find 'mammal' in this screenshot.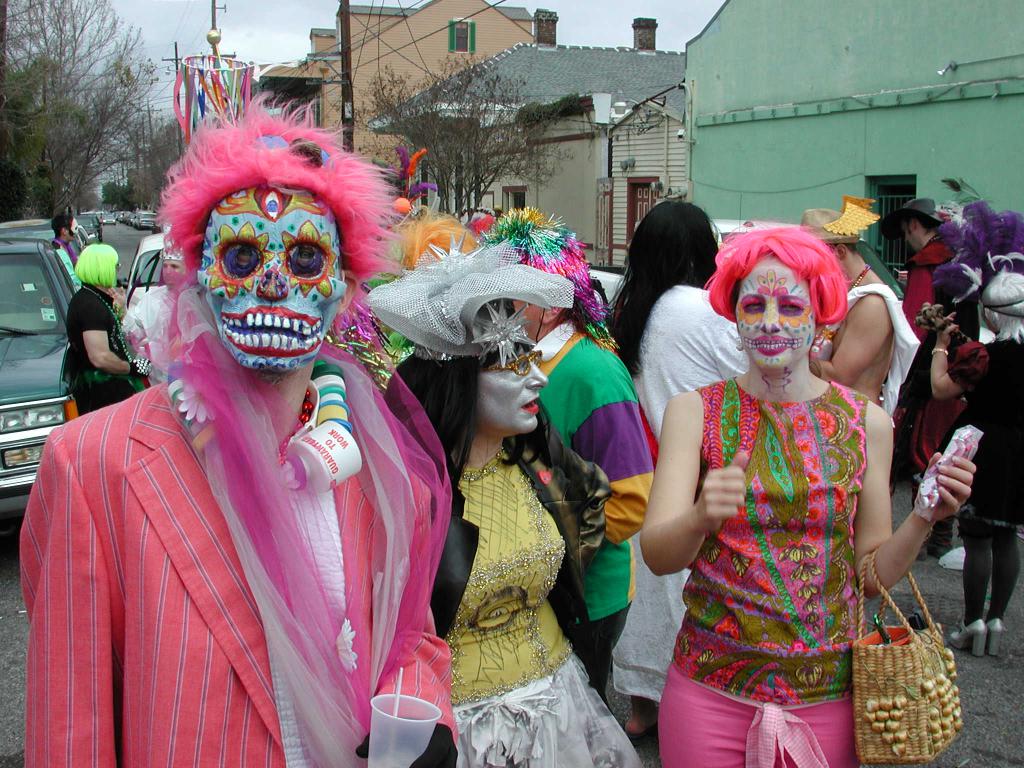
The bounding box for 'mammal' is detection(107, 232, 184, 380).
